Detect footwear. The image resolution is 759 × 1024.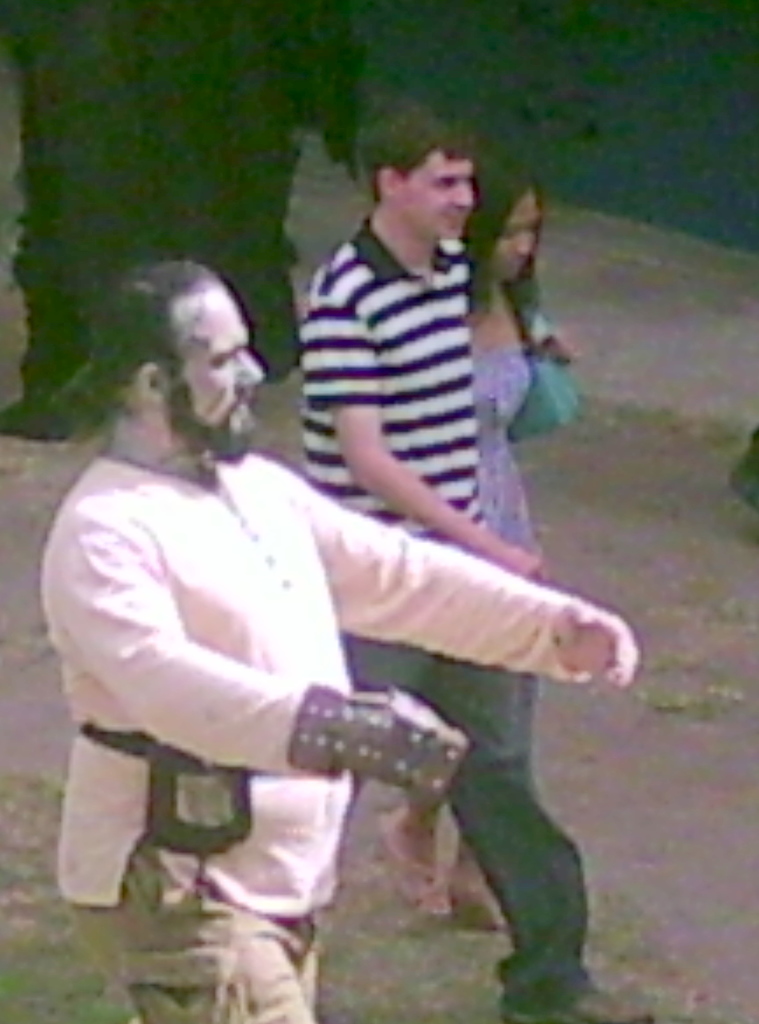
crop(373, 811, 457, 925).
